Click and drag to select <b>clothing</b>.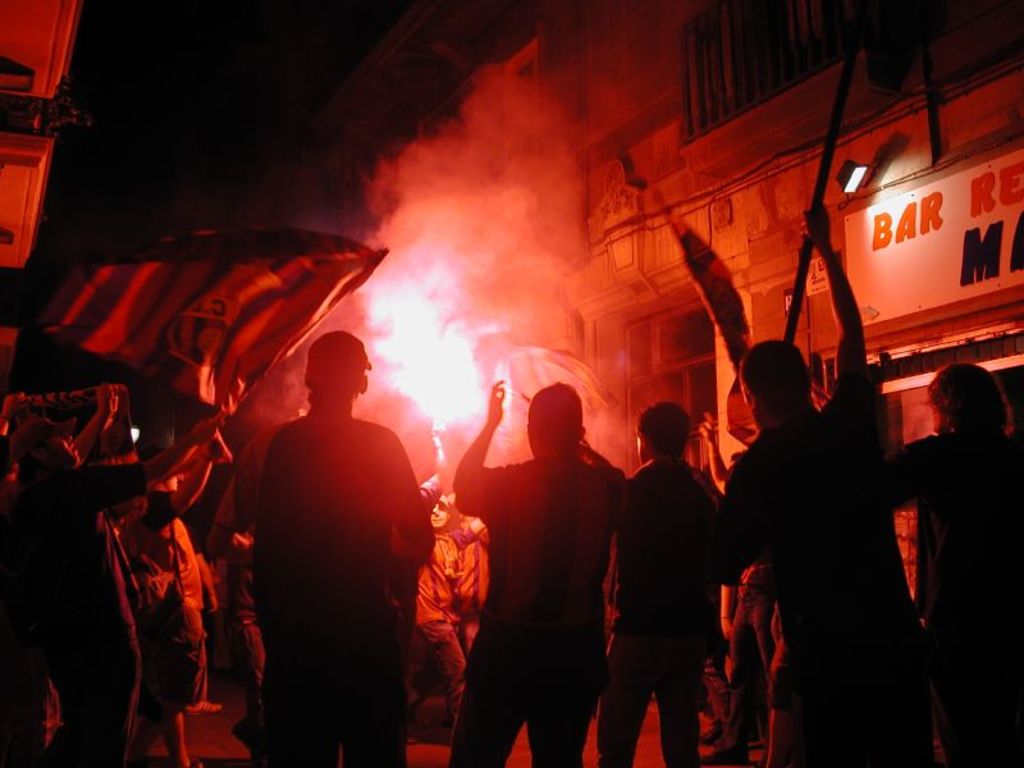
Selection: <box>891,438,1023,767</box>.
